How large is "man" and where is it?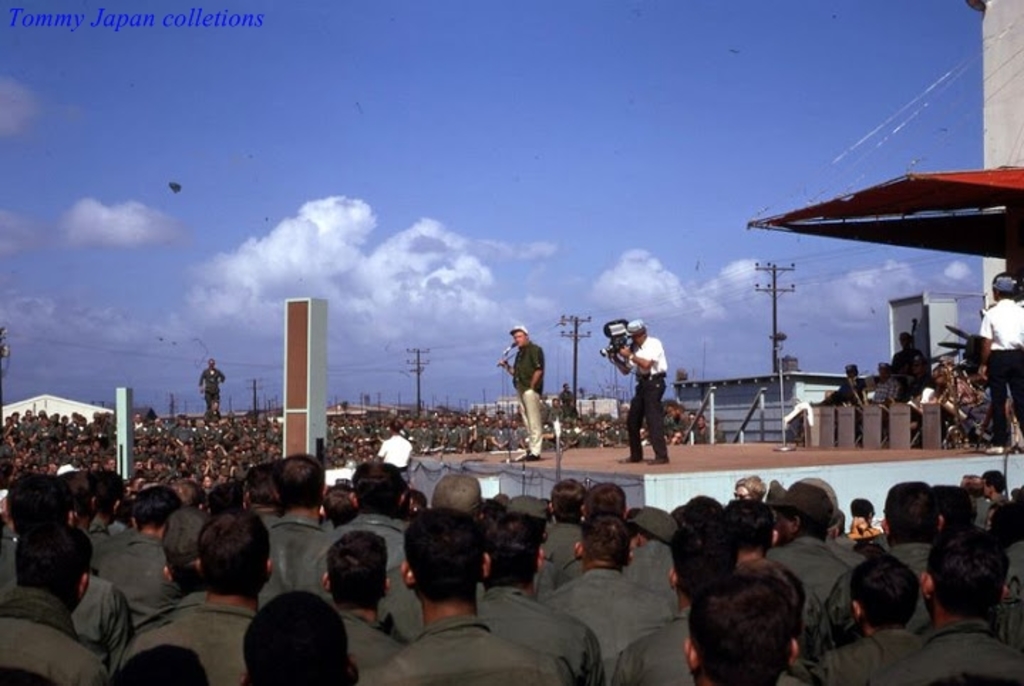
Bounding box: bbox=(937, 357, 980, 423).
